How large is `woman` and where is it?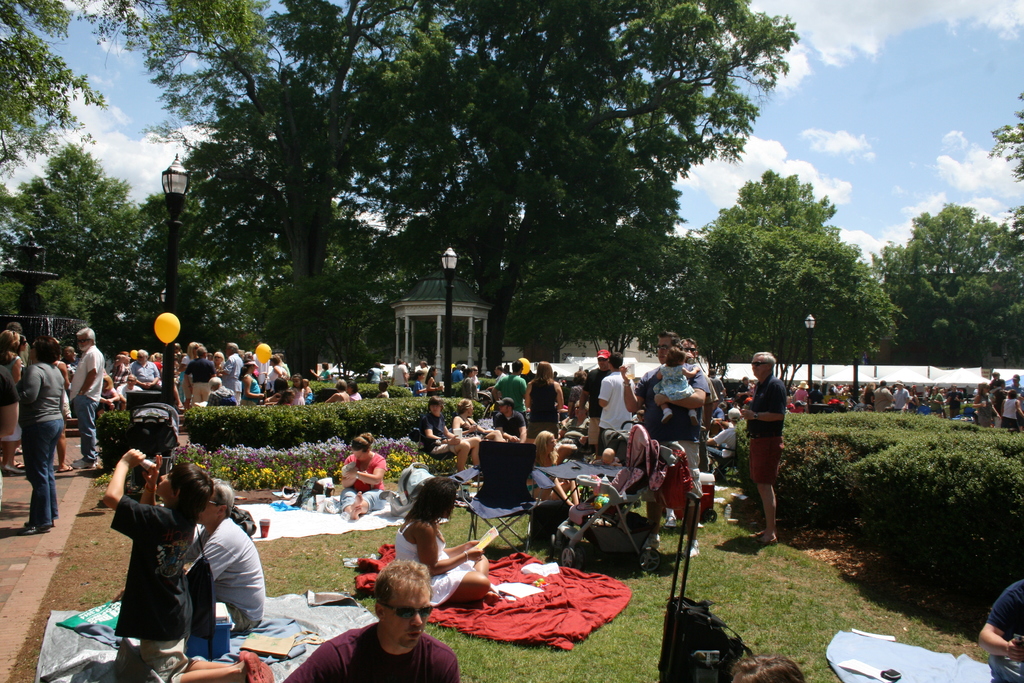
Bounding box: crop(568, 370, 588, 418).
